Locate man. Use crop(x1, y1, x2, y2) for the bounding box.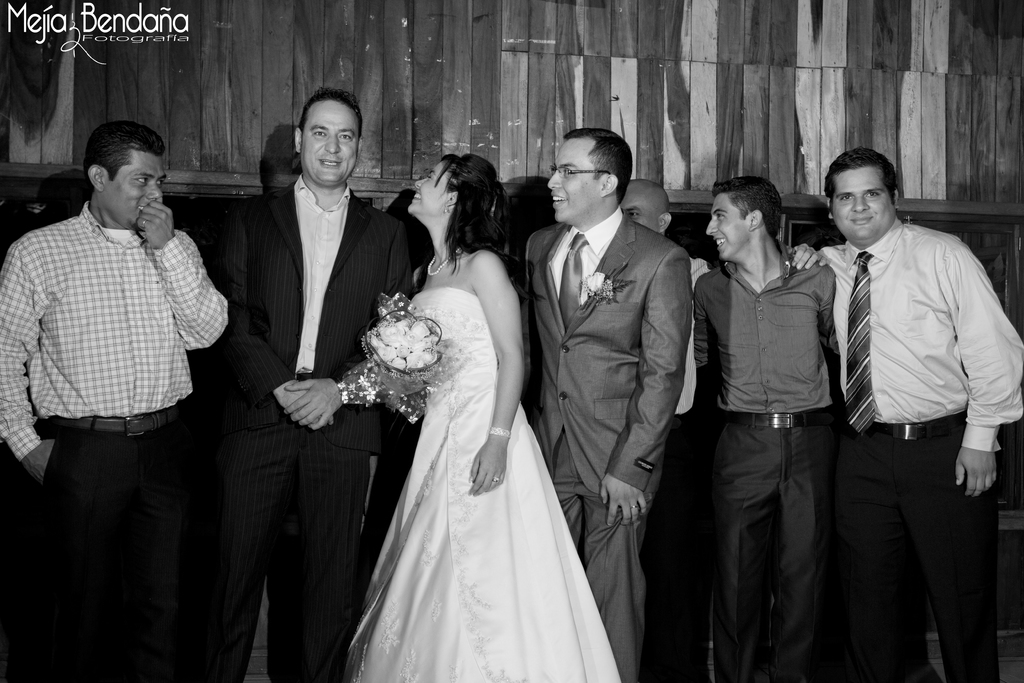
crop(618, 179, 711, 682).
